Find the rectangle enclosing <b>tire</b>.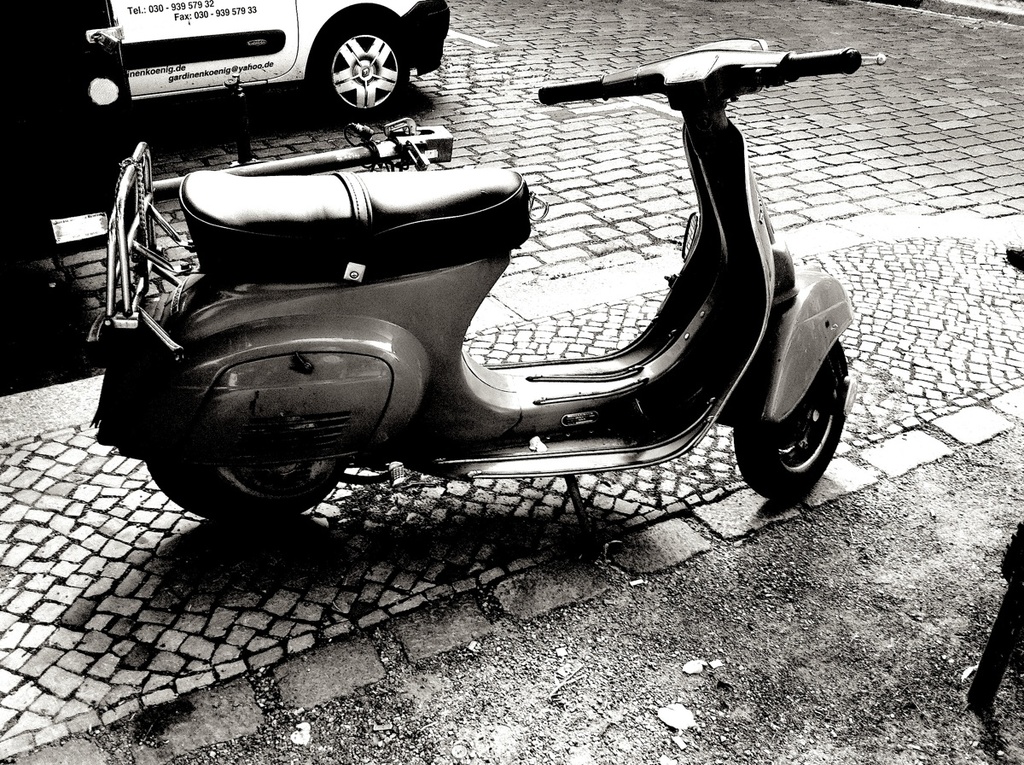
731 340 848 497.
